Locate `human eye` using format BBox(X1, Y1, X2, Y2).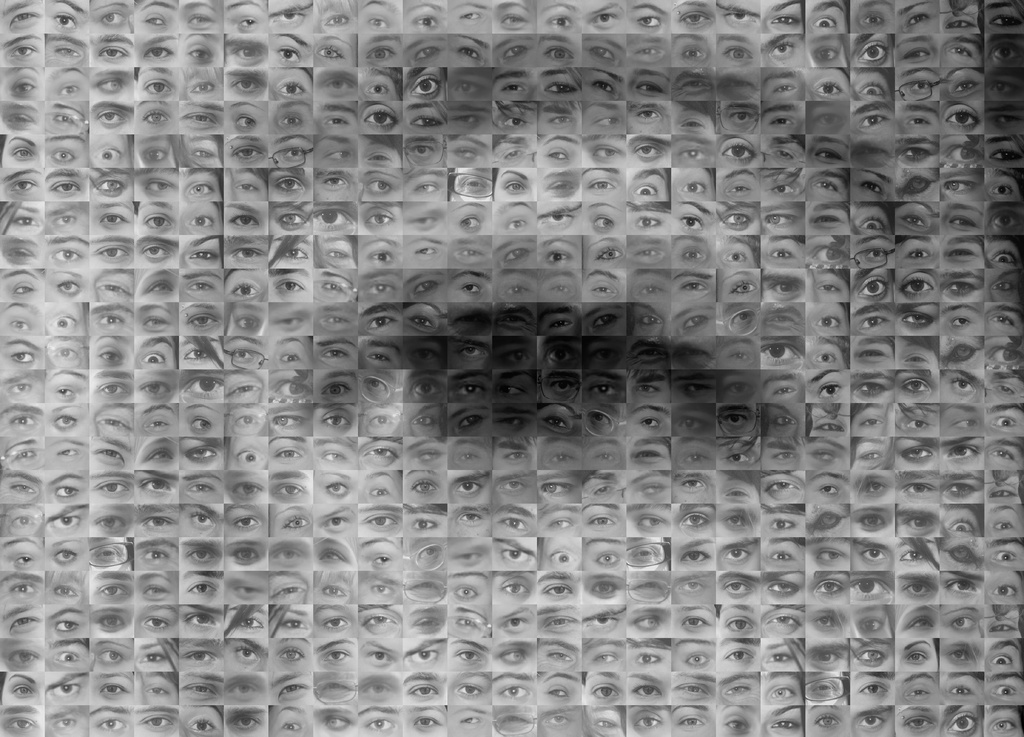
BBox(184, 647, 211, 665).
